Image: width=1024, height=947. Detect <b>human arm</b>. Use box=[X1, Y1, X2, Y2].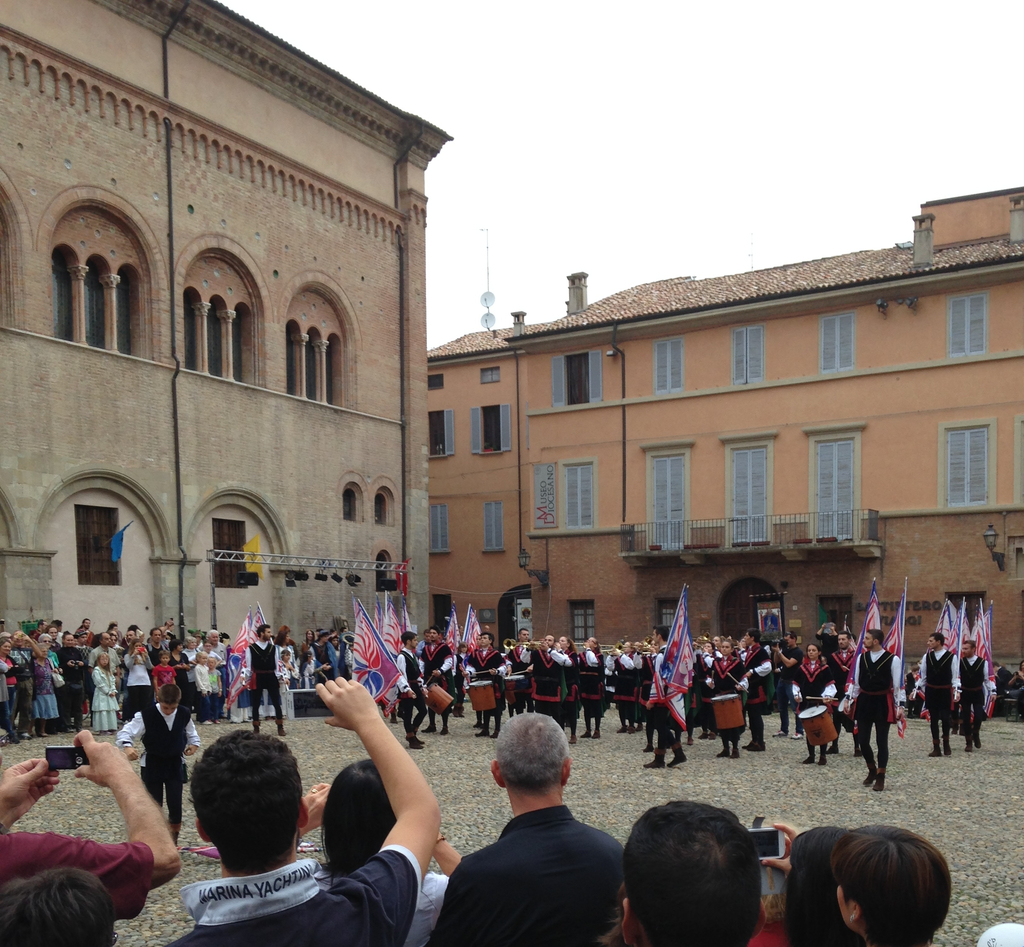
box=[52, 654, 73, 673].
